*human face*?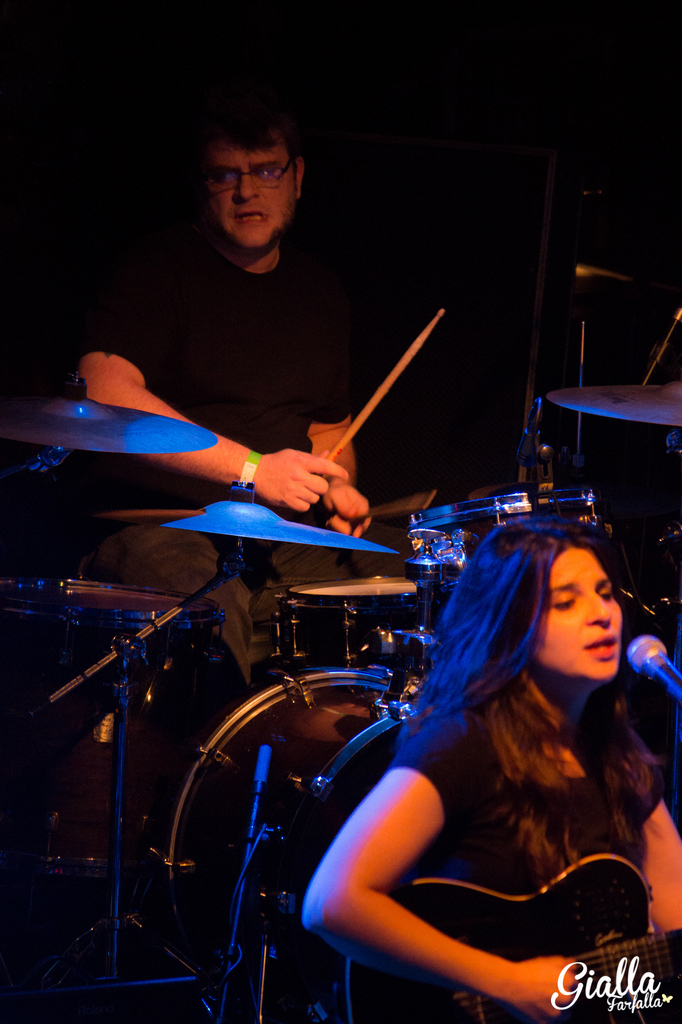
pyautogui.locateOnScreen(201, 140, 292, 244)
